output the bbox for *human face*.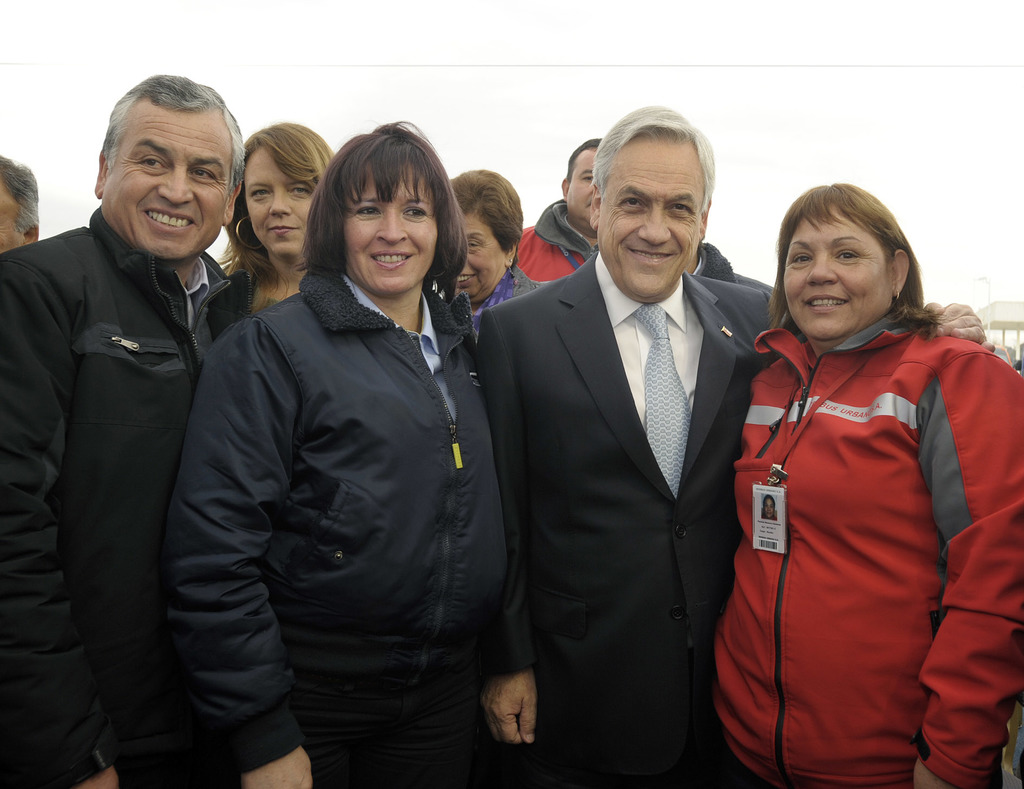
{"left": 343, "top": 165, "right": 437, "bottom": 295}.
